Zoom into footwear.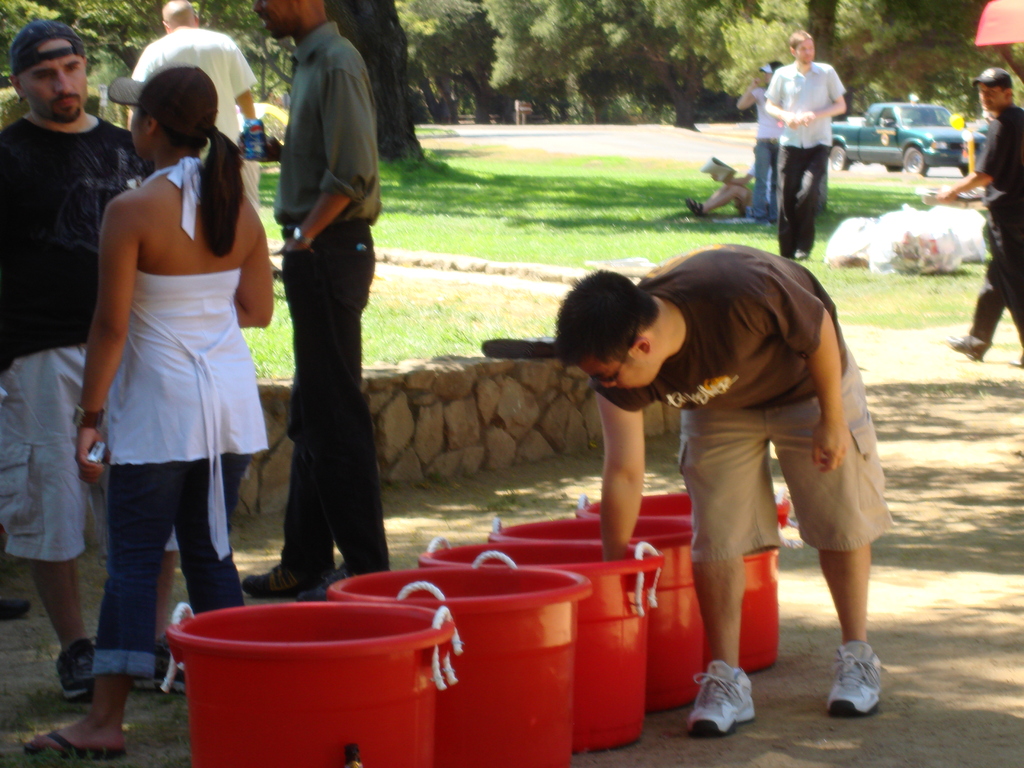
Zoom target: <bbox>826, 643, 881, 714</bbox>.
